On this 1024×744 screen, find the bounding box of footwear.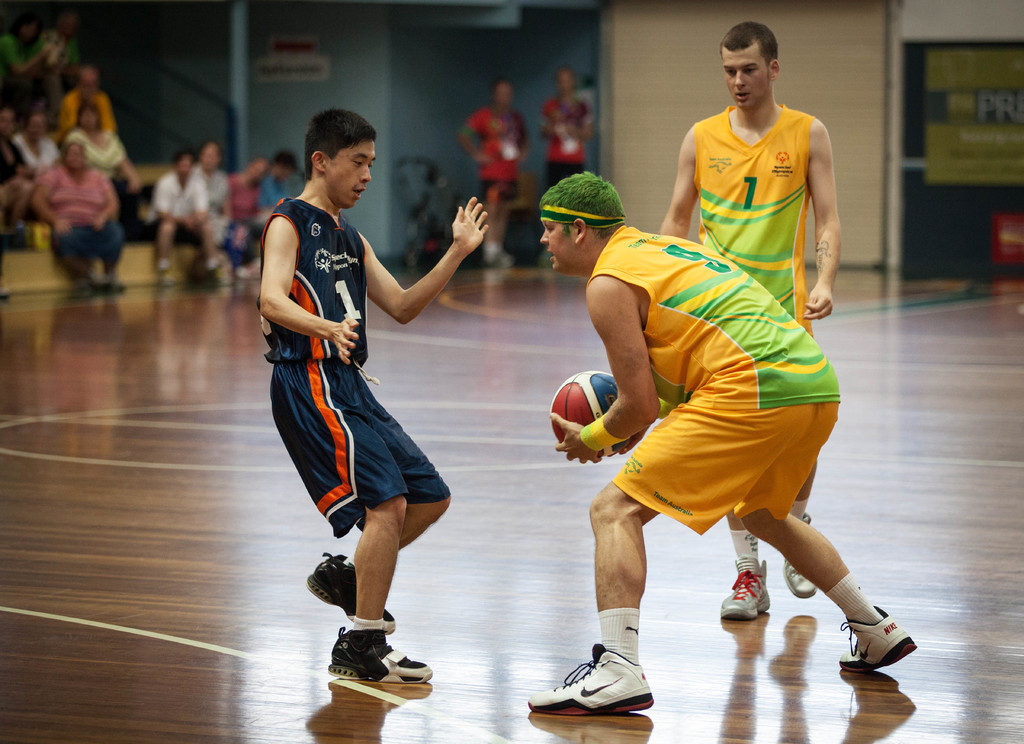
Bounding box: <box>714,560,776,622</box>.
